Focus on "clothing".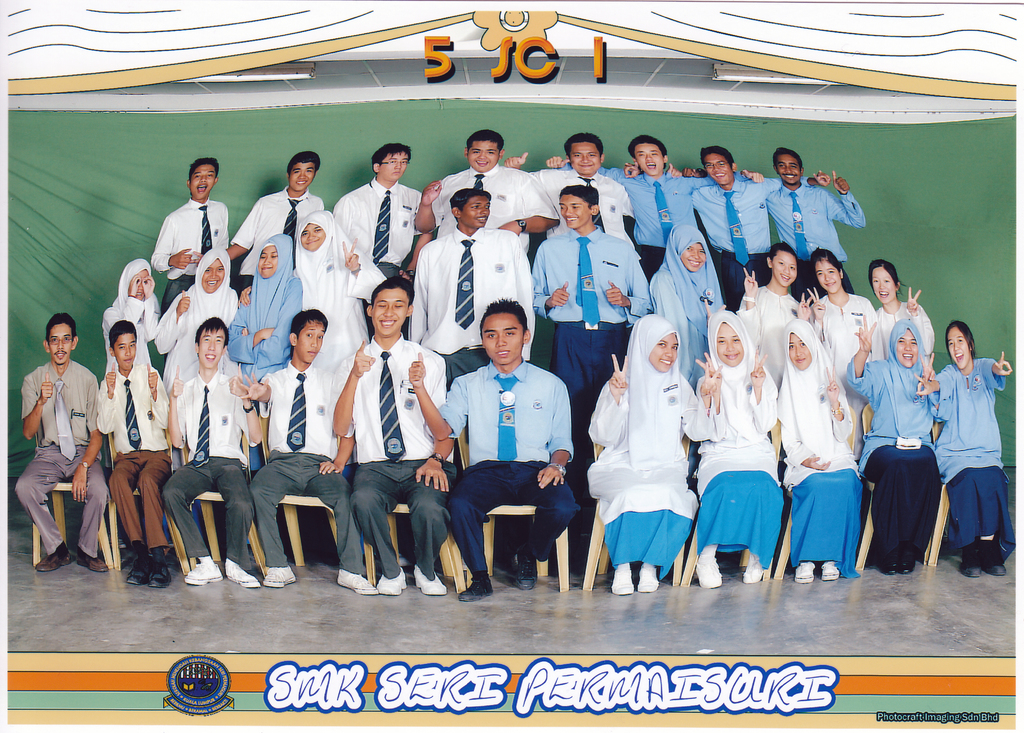
Focused at 230:186:324:275.
